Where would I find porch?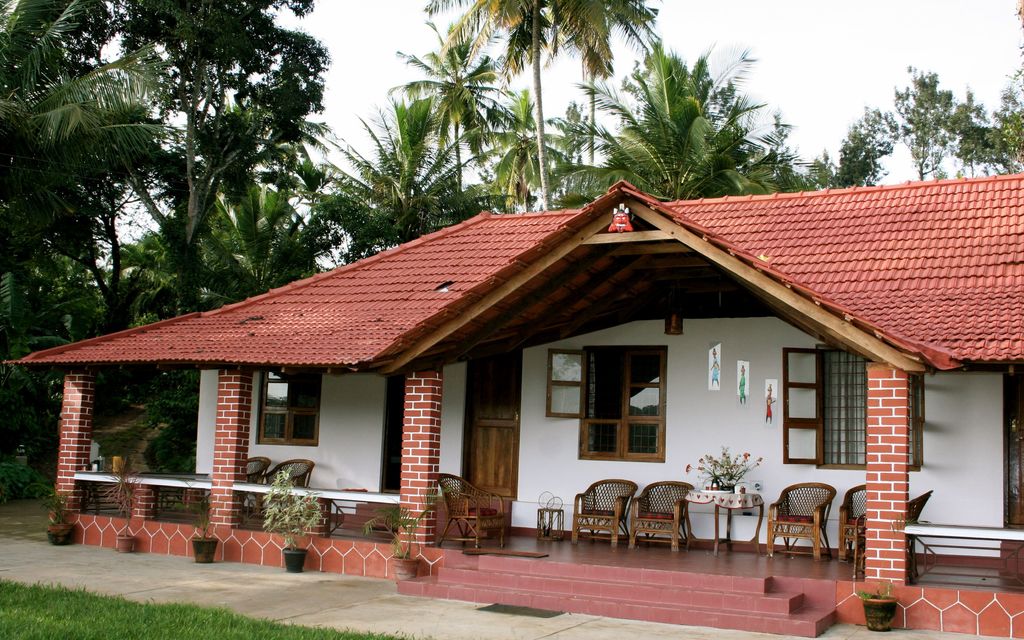
At Rect(70, 463, 1023, 600).
